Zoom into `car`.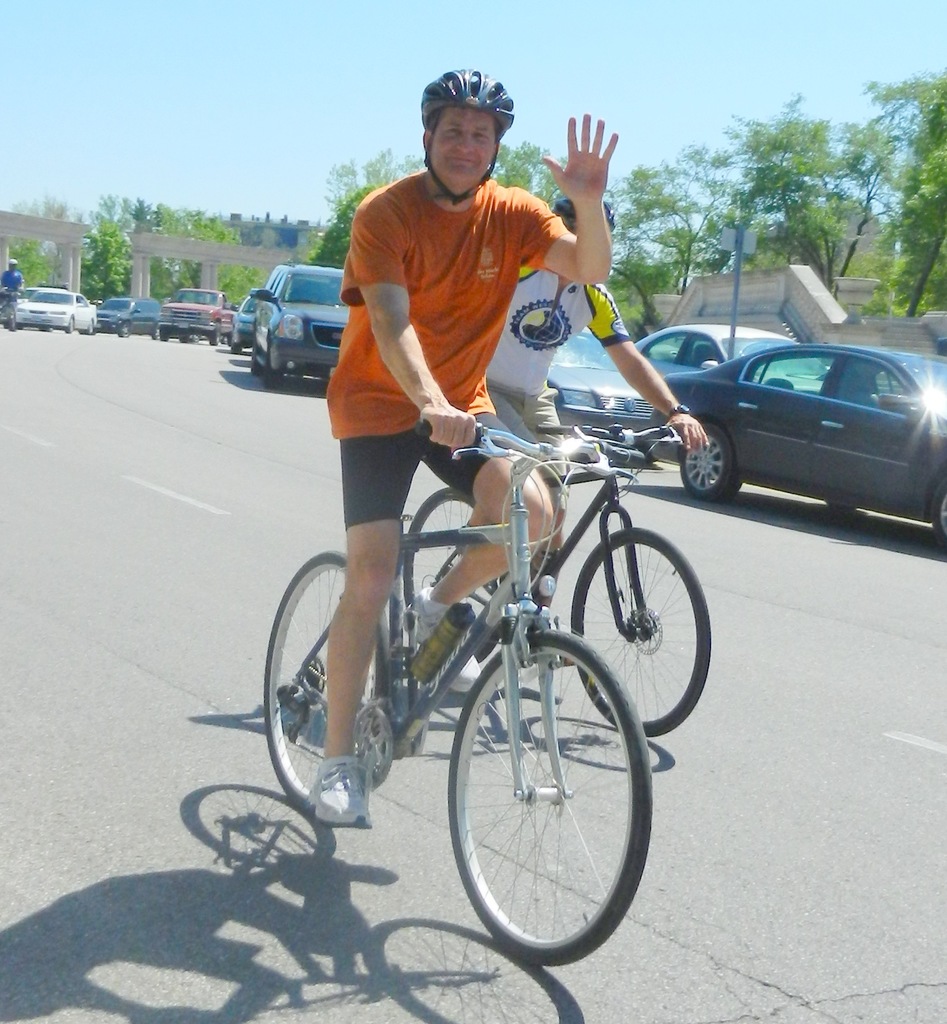
Zoom target: crop(236, 295, 259, 348).
